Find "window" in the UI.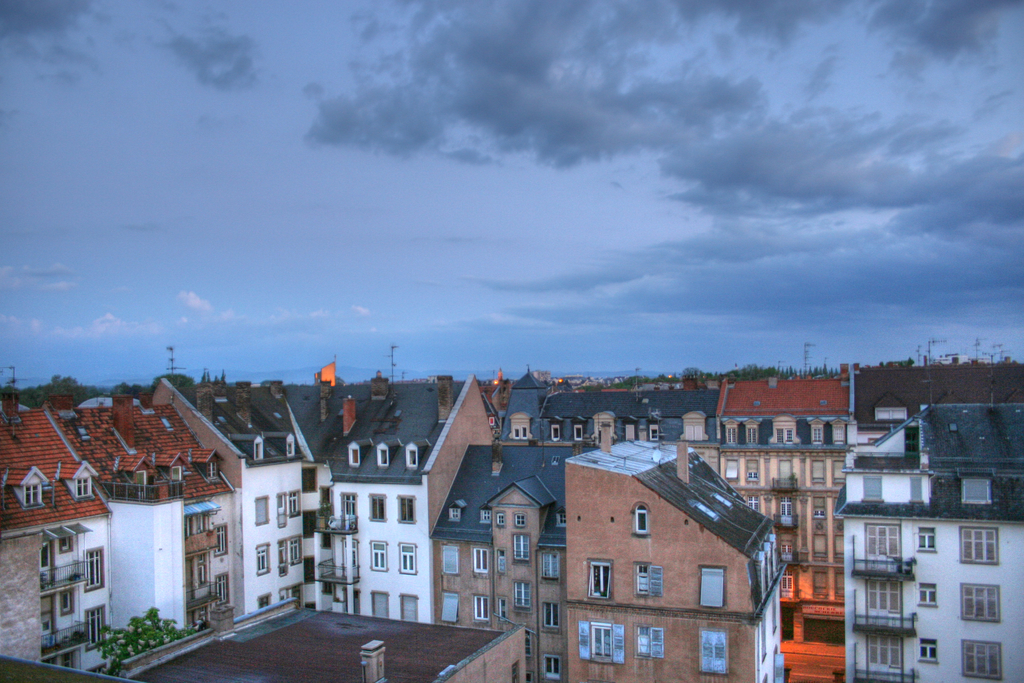
UI element at rect(294, 465, 322, 493).
